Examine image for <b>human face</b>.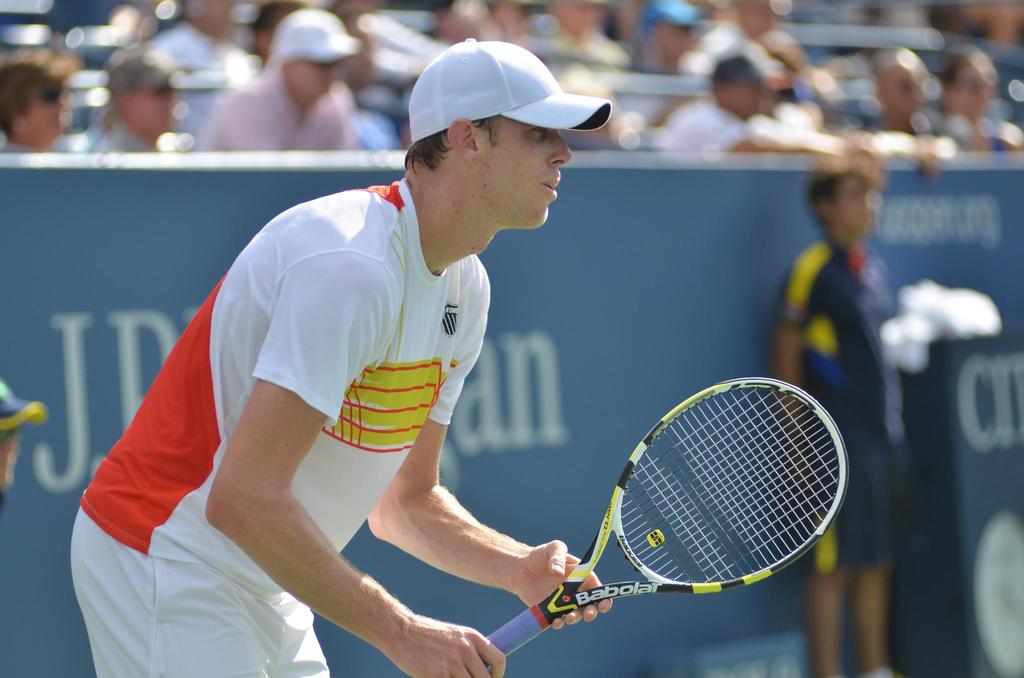
Examination result: (484,118,572,229).
